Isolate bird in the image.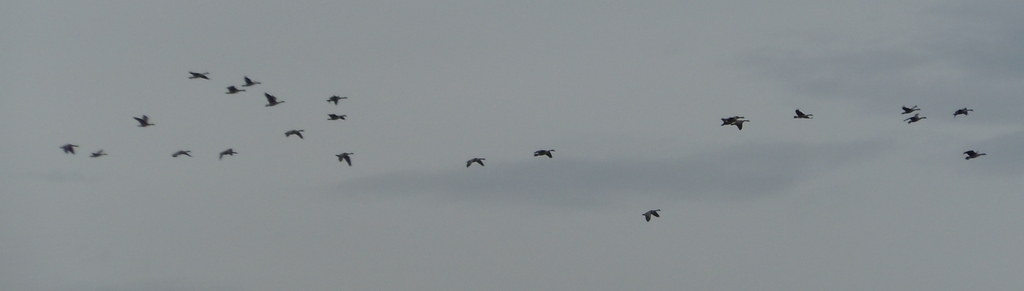
Isolated region: 330,112,348,121.
